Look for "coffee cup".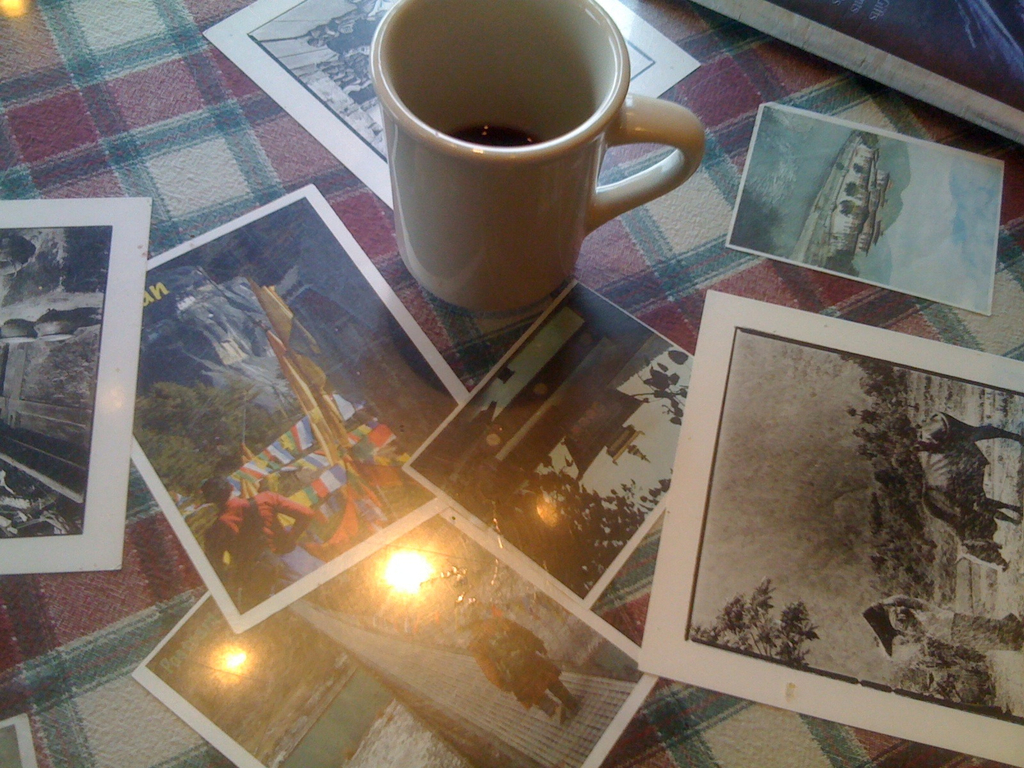
Found: 362 0 708 320.
